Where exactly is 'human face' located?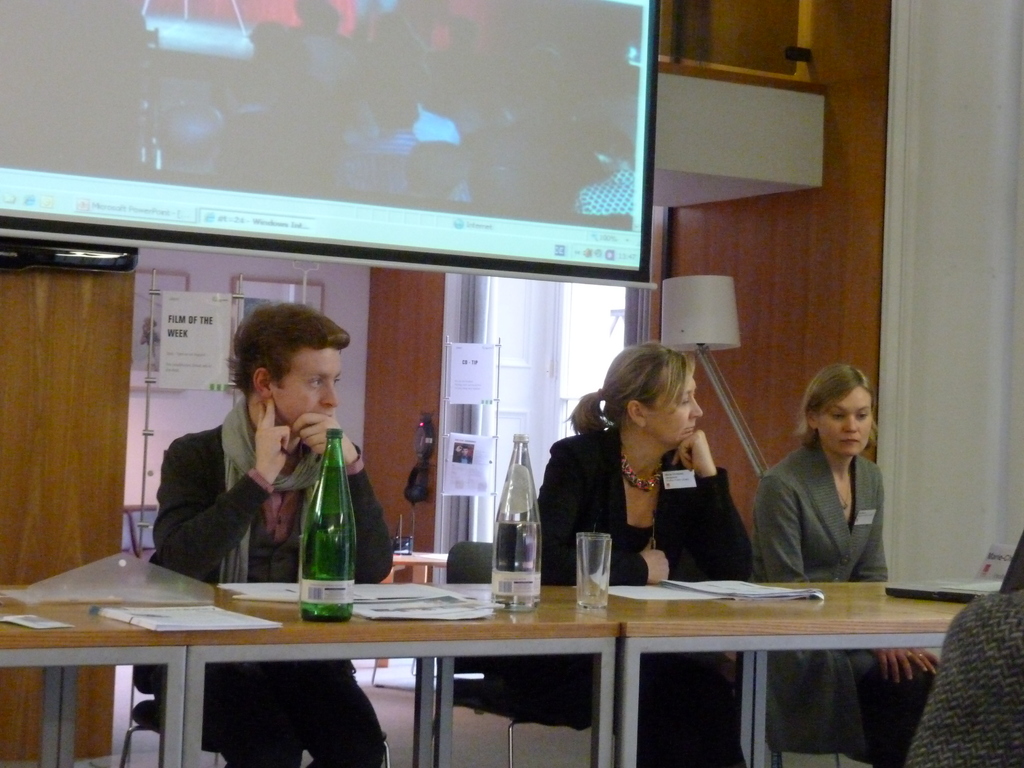
Its bounding box is Rect(645, 369, 702, 444).
